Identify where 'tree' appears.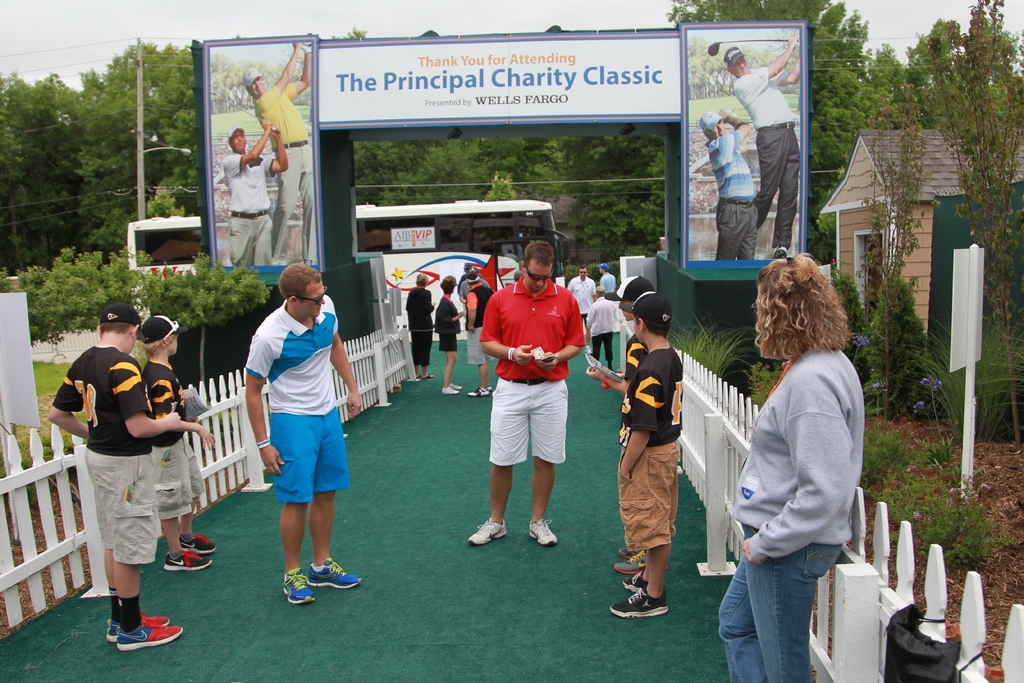
Appears at locate(0, 252, 136, 350).
